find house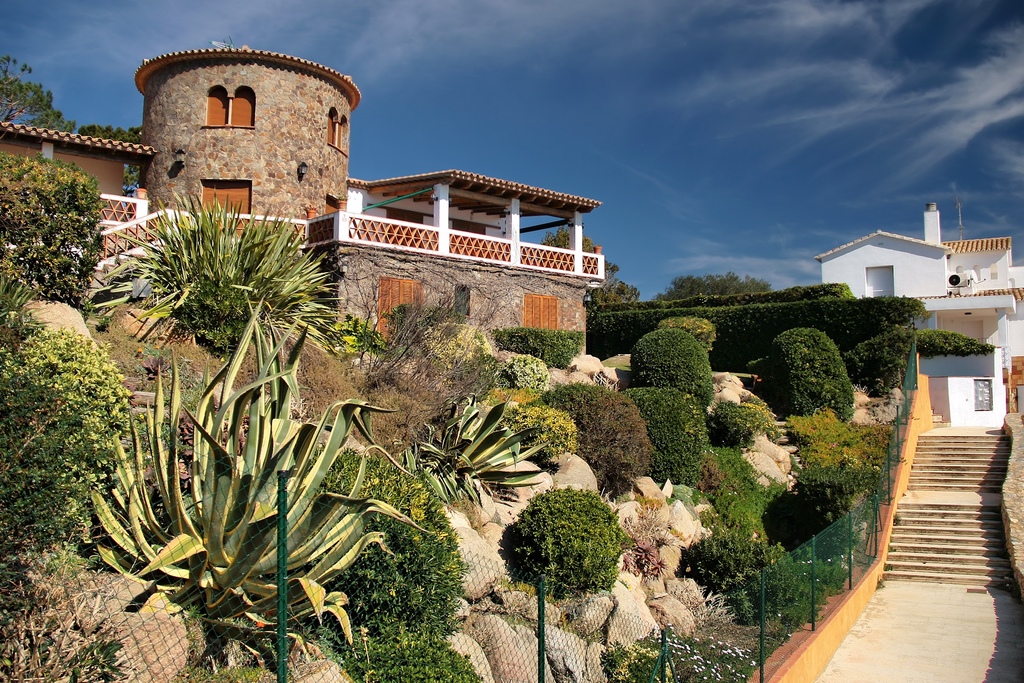
(left=0, top=42, right=618, bottom=365)
